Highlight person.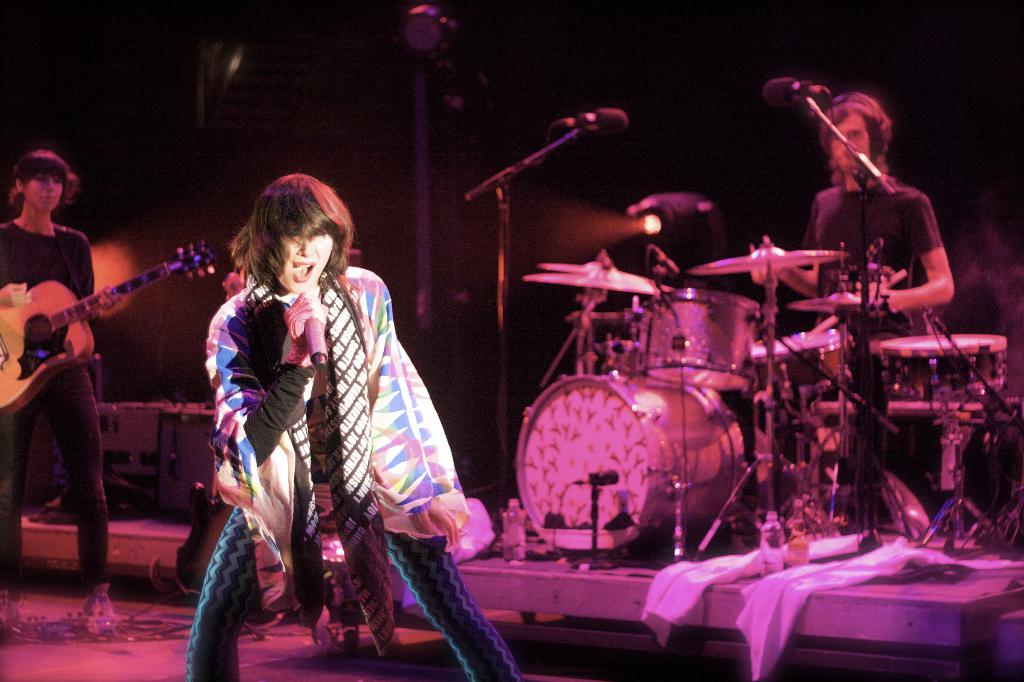
Highlighted region: <region>784, 70, 963, 505</region>.
